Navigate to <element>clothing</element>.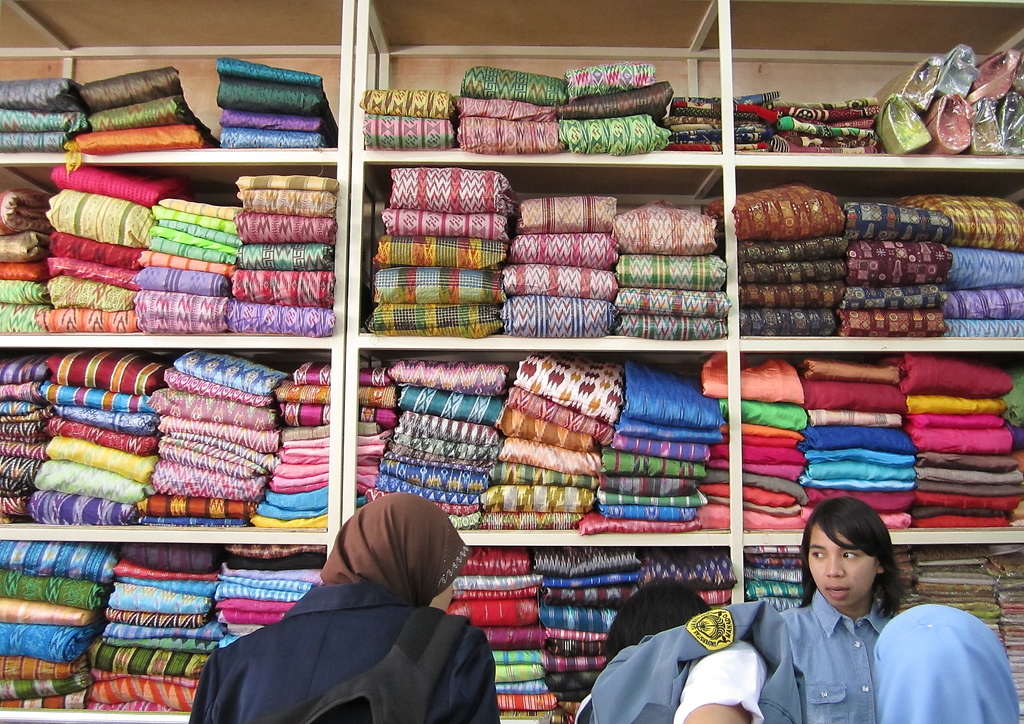
Navigation target: (0,537,330,711).
